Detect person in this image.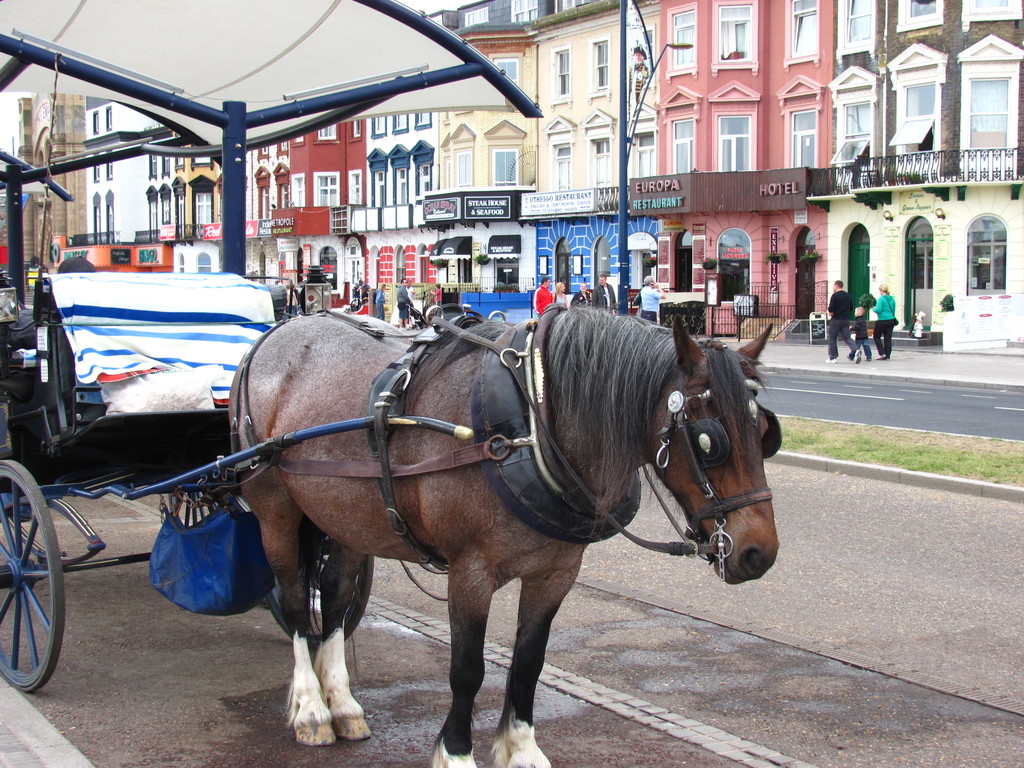
Detection: x1=287, y1=285, x2=298, y2=318.
